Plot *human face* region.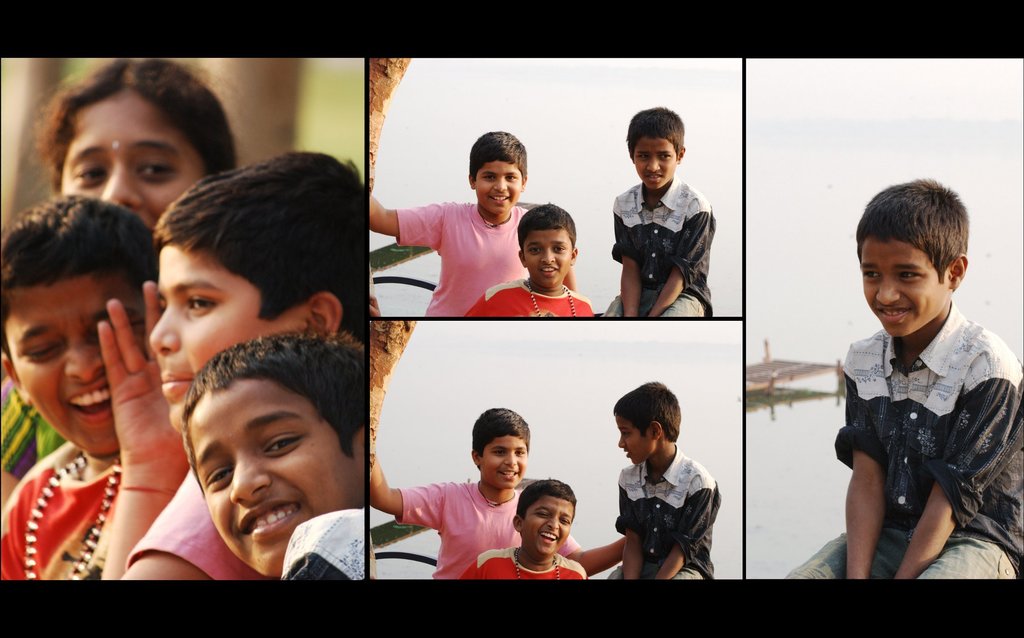
Plotted at [left=859, top=240, right=948, bottom=333].
